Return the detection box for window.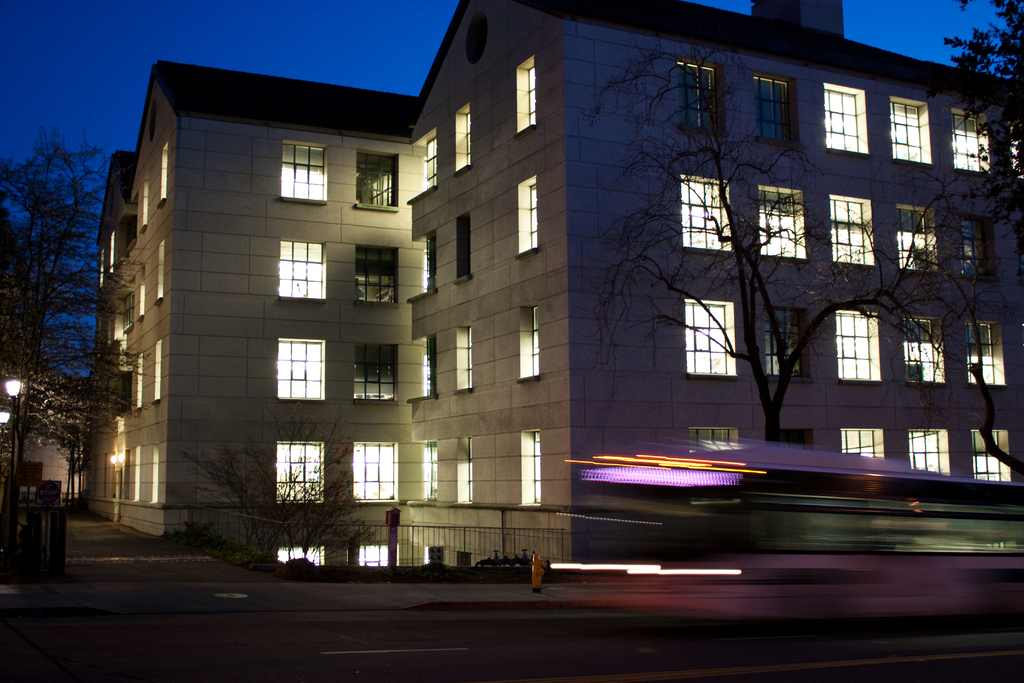
902, 317, 945, 381.
